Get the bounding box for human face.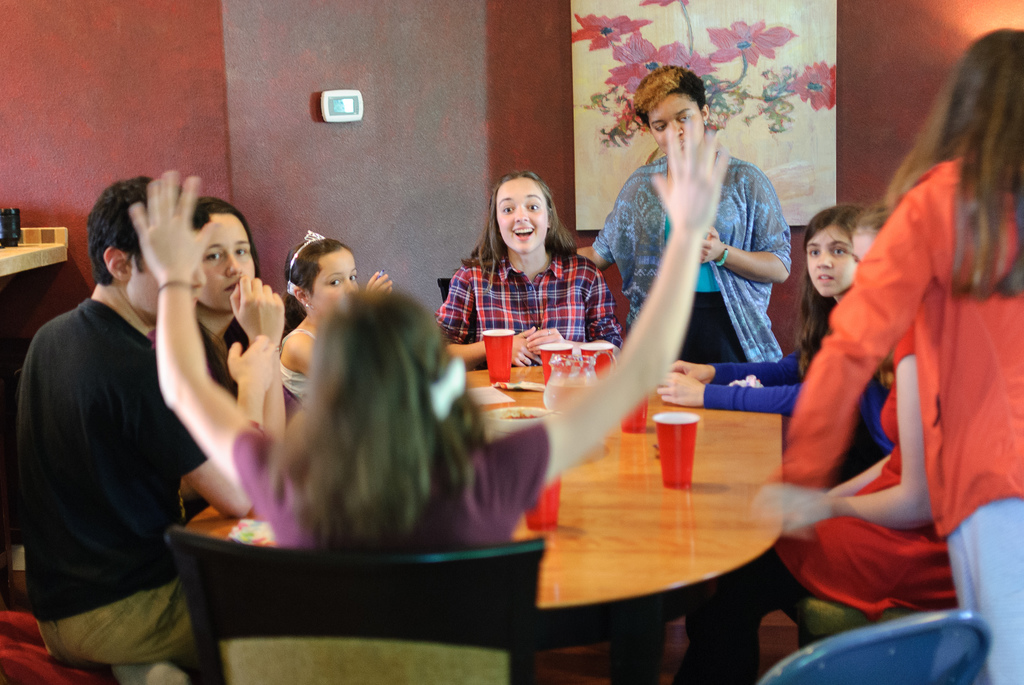
bbox=(852, 223, 876, 262).
